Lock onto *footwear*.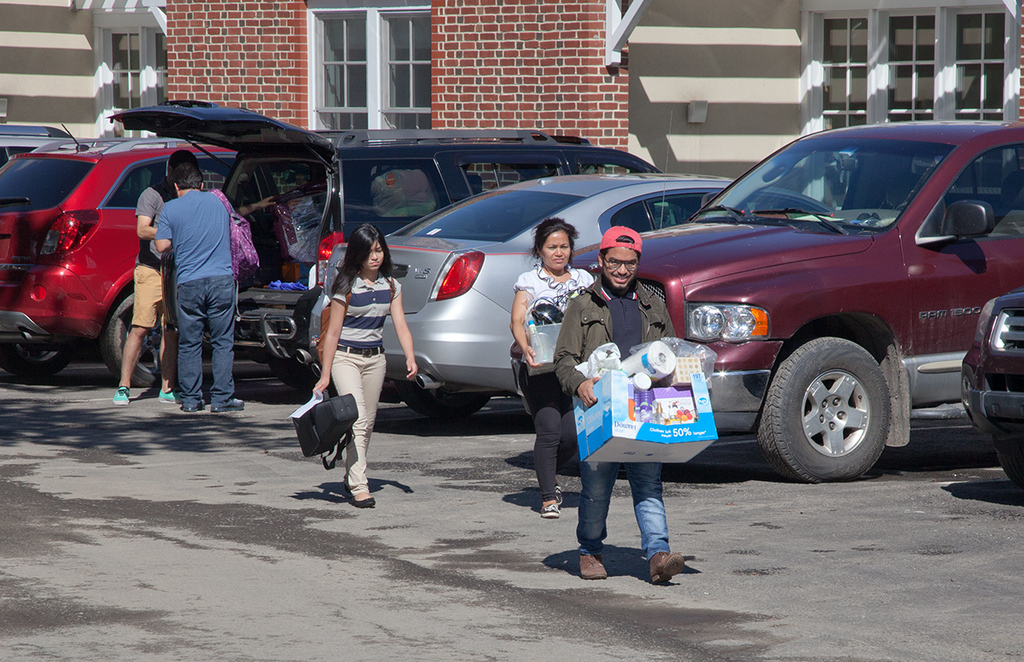
Locked: BBox(538, 497, 559, 516).
